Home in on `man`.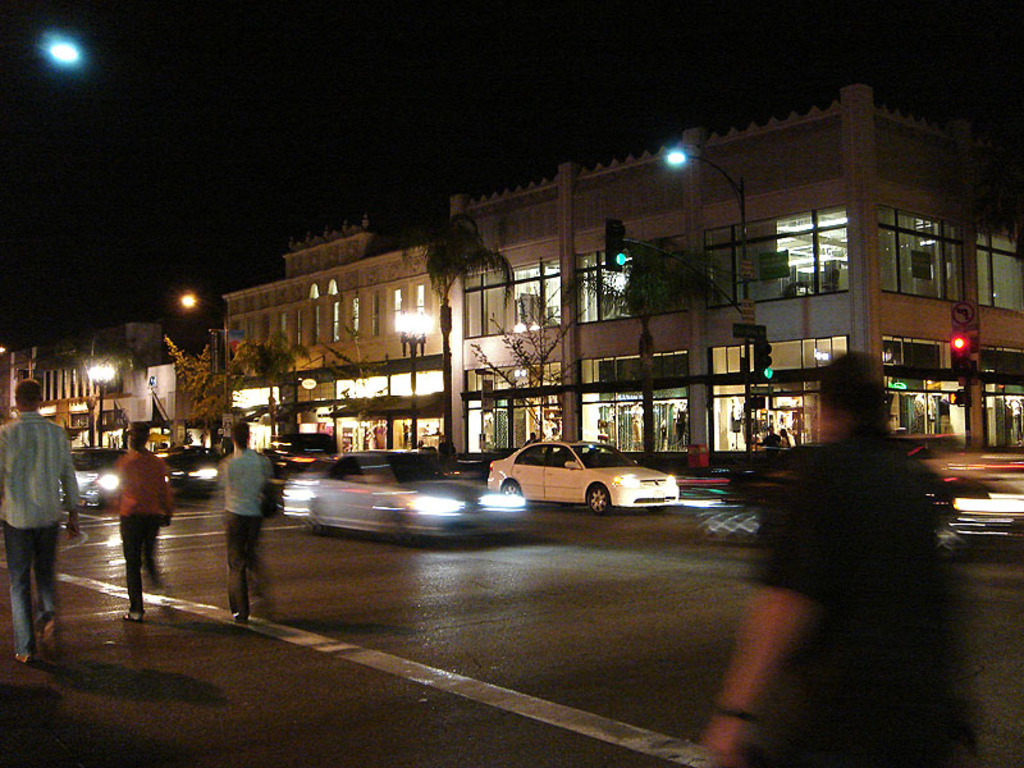
Homed in at {"x1": 700, "y1": 351, "x2": 977, "y2": 767}.
